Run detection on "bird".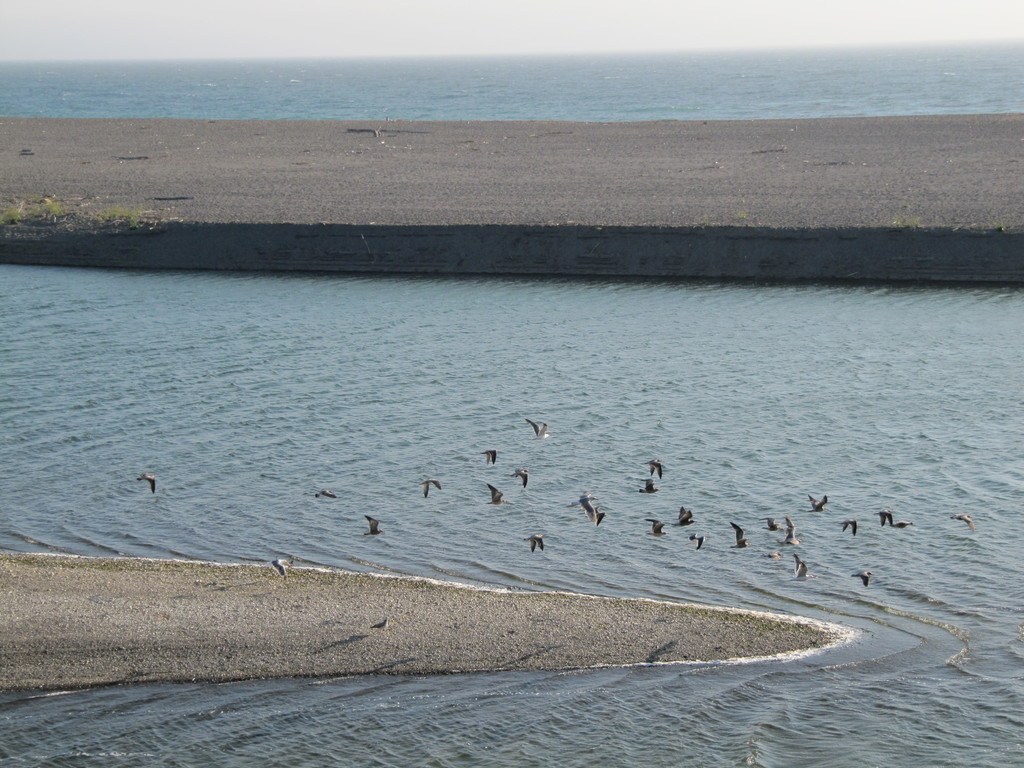
Result: rect(524, 415, 551, 440).
